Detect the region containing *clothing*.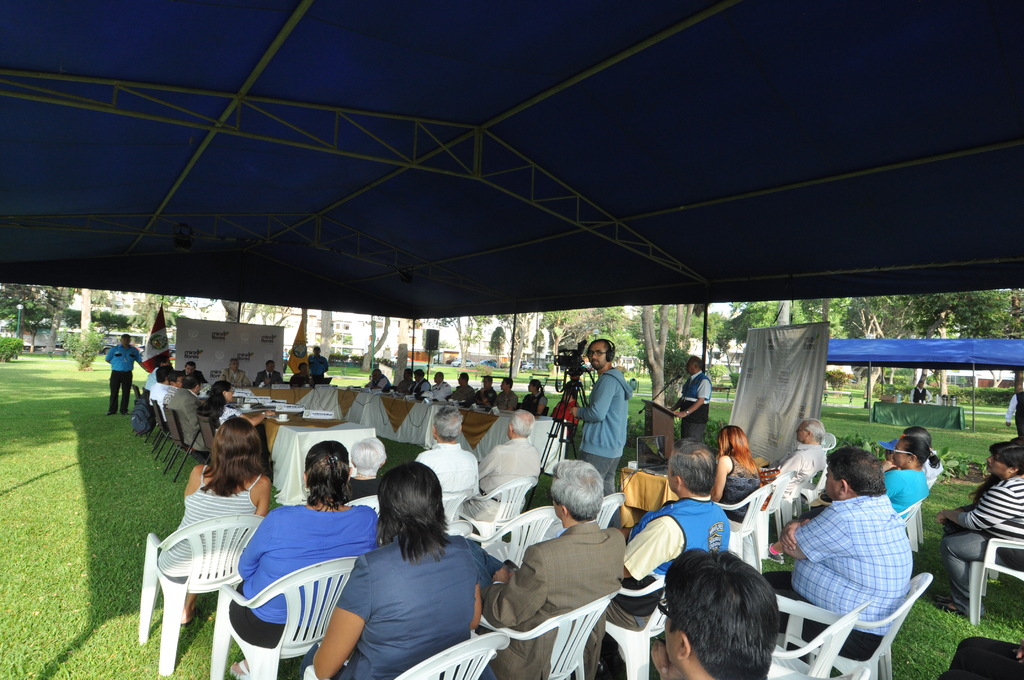
{"x1": 106, "y1": 373, "x2": 132, "y2": 411}.
